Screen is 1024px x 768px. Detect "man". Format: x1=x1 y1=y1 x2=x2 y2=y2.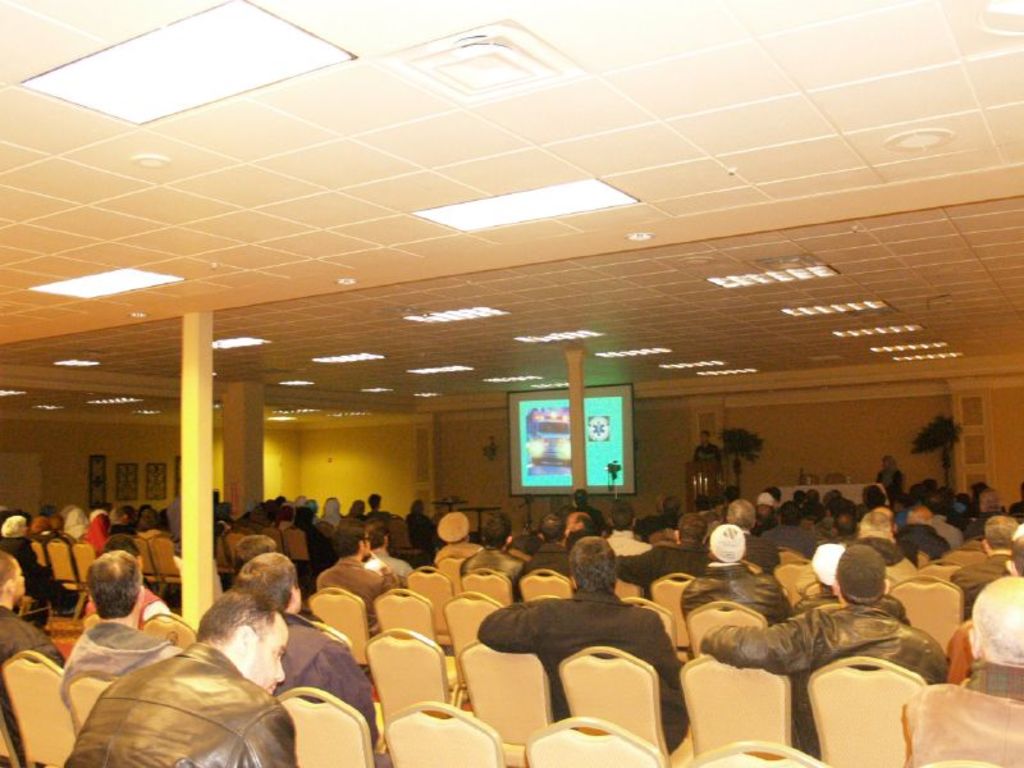
x1=77 y1=567 x2=325 y2=756.
